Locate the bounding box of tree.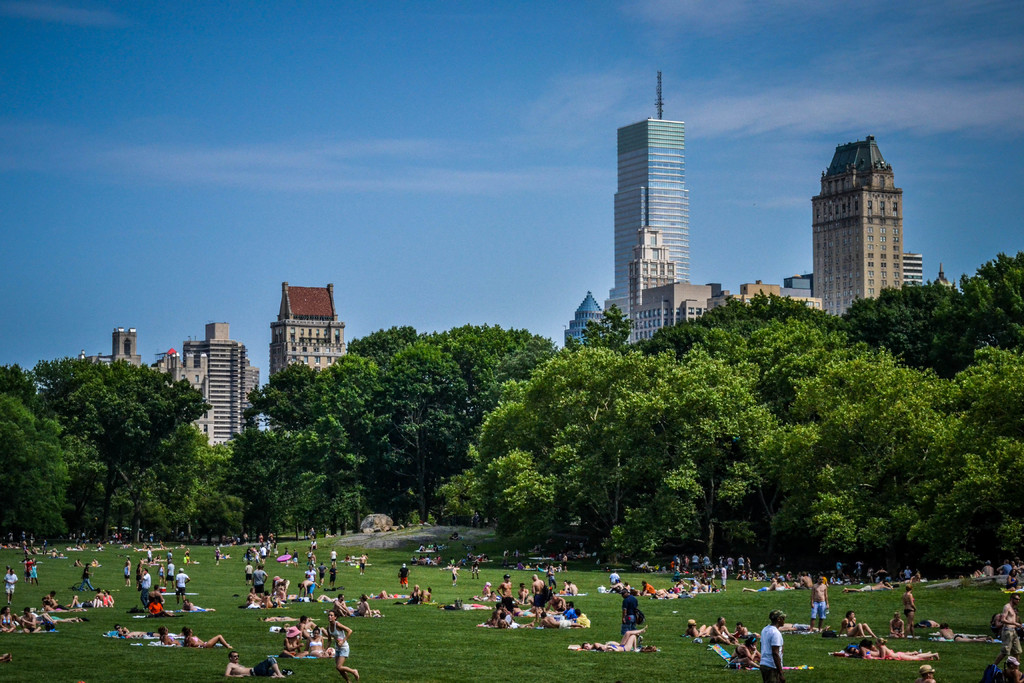
Bounding box: (x1=75, y1=338, x2=221, y2=545).
